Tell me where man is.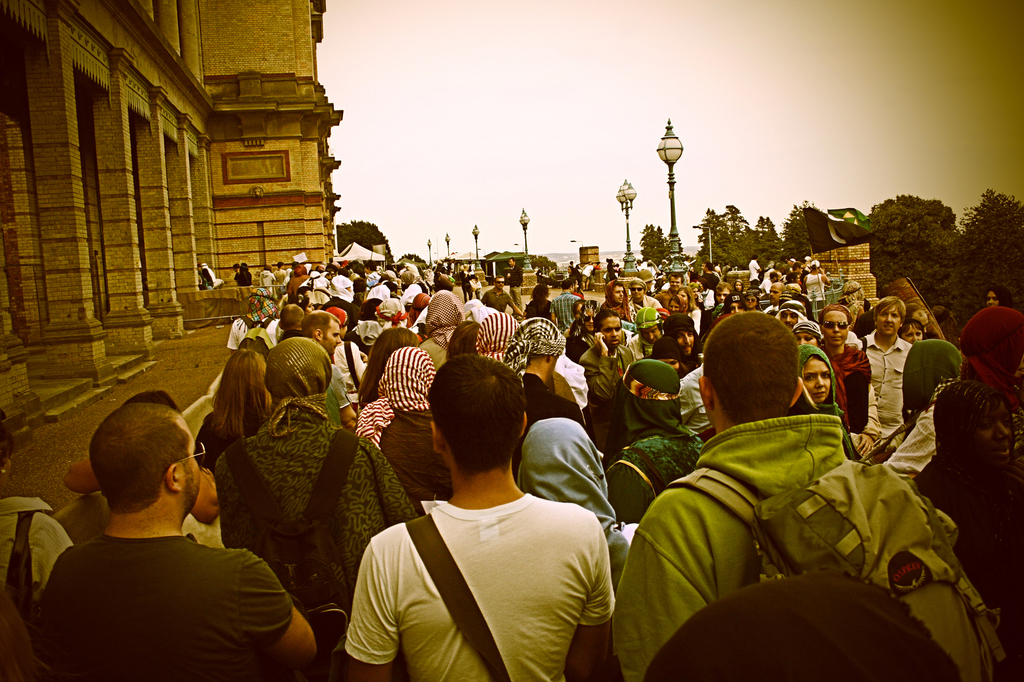
man is at bbox=(765, 283, 784, 310).
